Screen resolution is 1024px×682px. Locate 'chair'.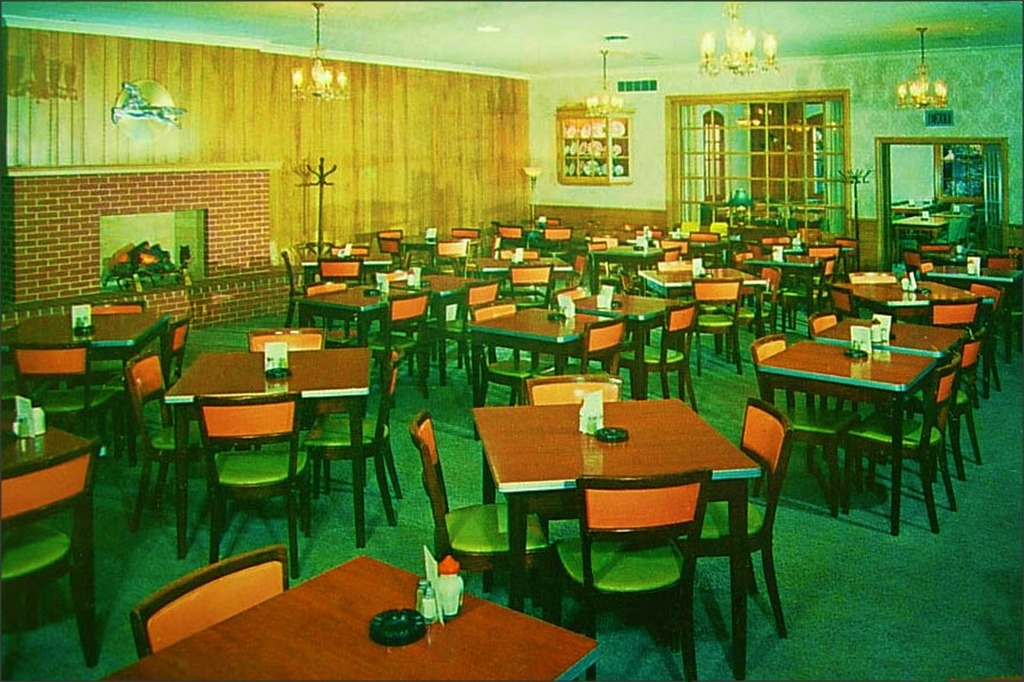
crop(471, 295, 561, 440).
